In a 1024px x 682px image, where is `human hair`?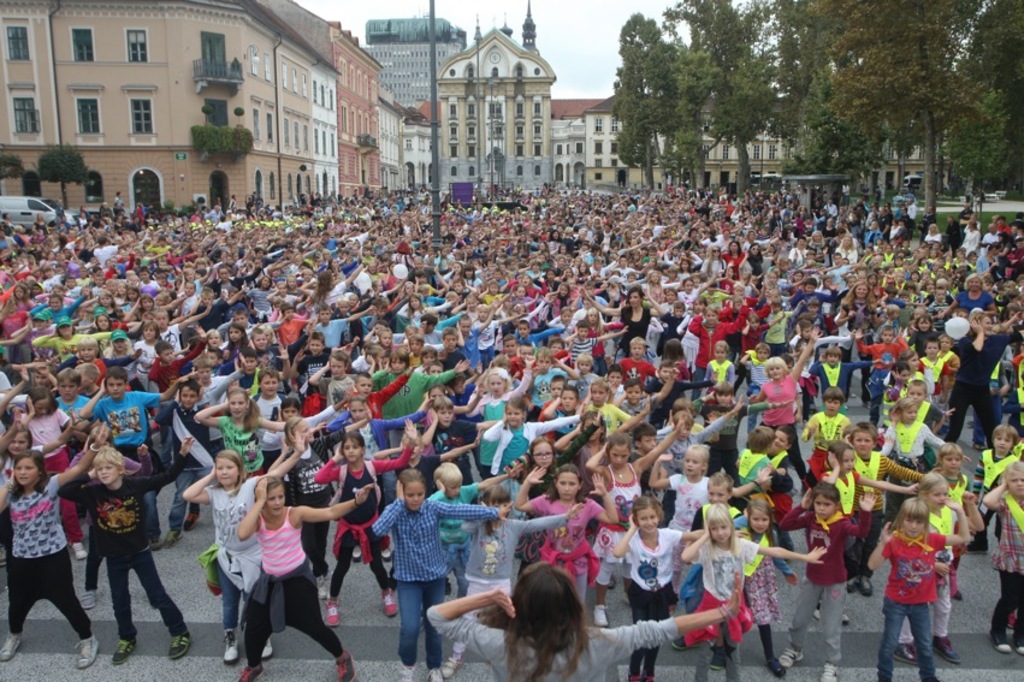
<bbox>280, 416, 304, 445</bbox>.
